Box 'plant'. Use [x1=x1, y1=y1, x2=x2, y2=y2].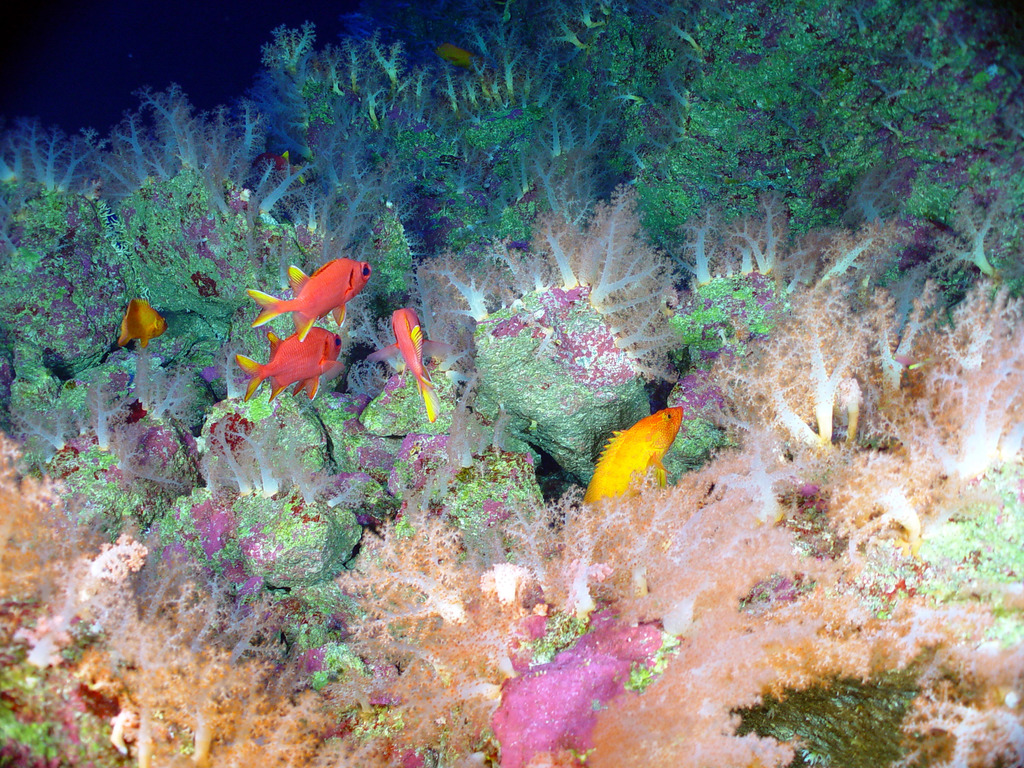
[x1=526, y1=607, x2=592, y2=669].
